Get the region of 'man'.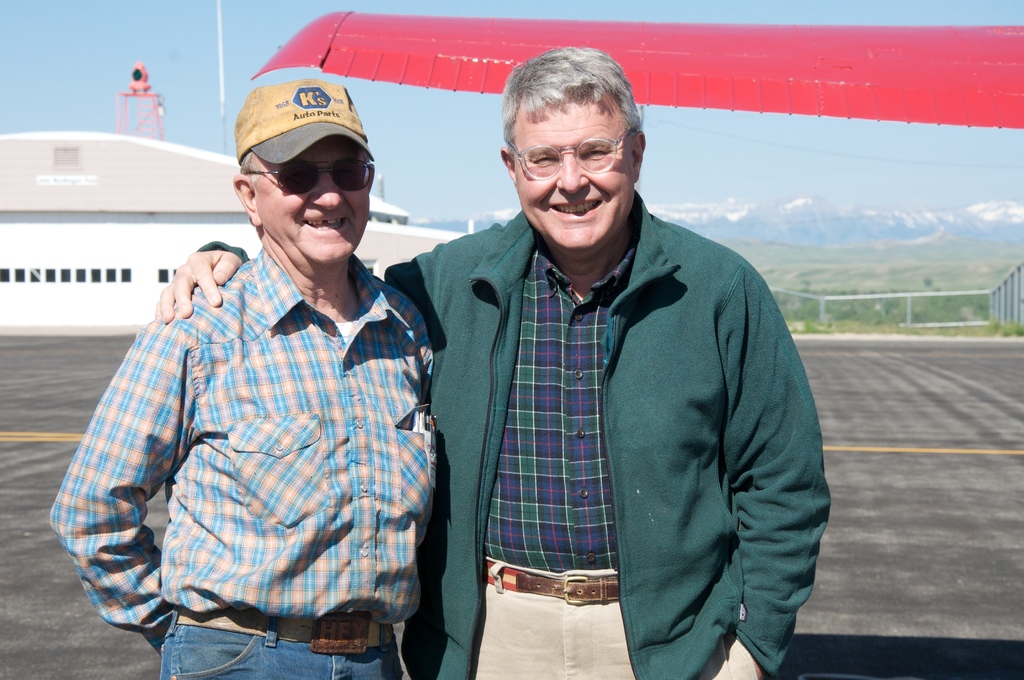
select_region(154, 46, 832, 679).
